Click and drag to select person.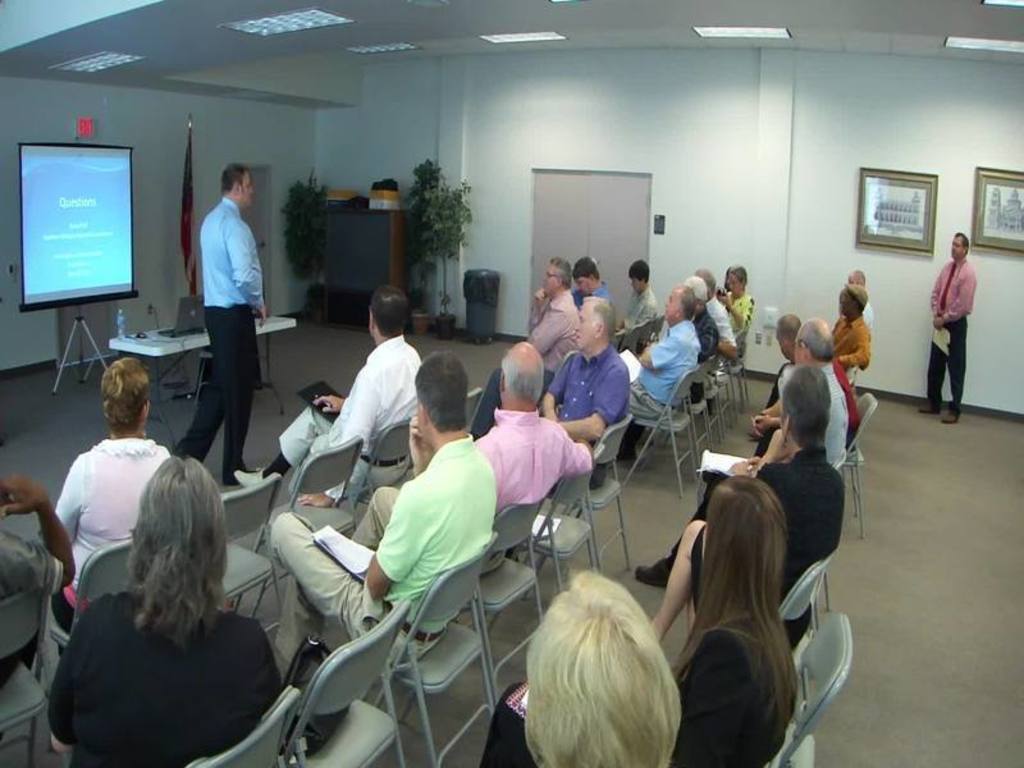
Selection: bbox(676, 474, 797, 767).
